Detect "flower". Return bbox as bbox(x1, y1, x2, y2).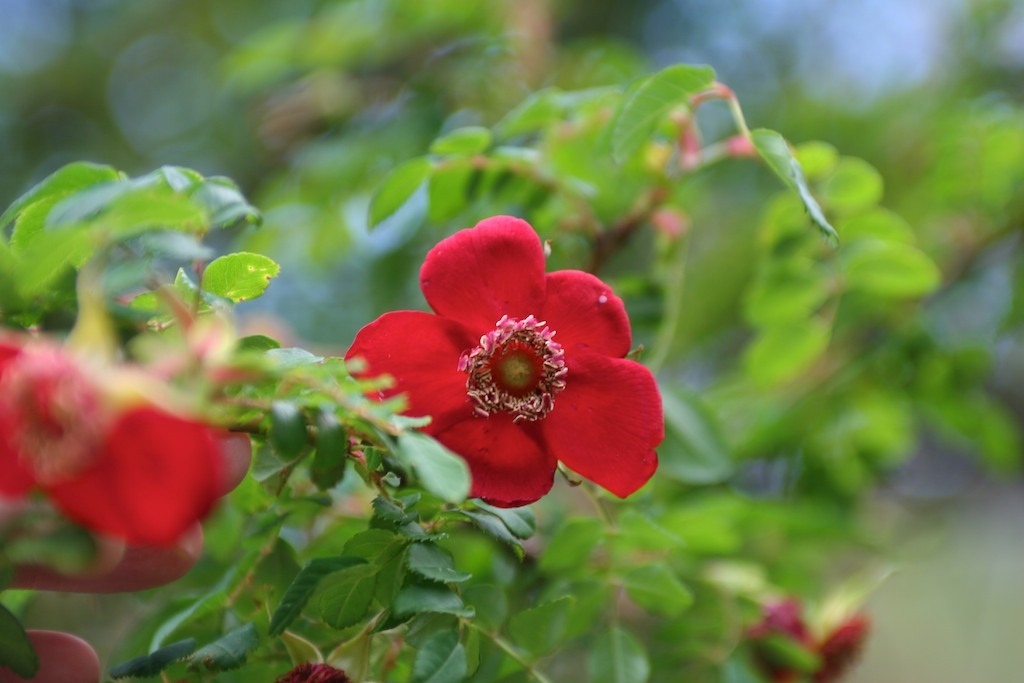
bbox(745, 592, 872, 682).
